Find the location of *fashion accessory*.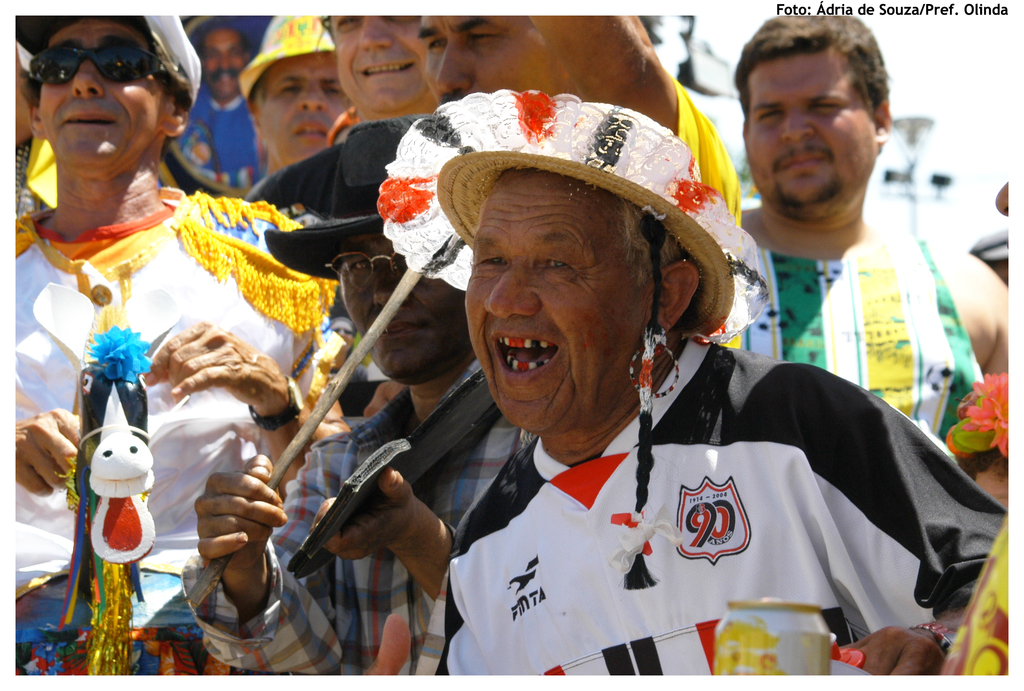
Location: x1=374 y1=80 x2=776 y2=352.
